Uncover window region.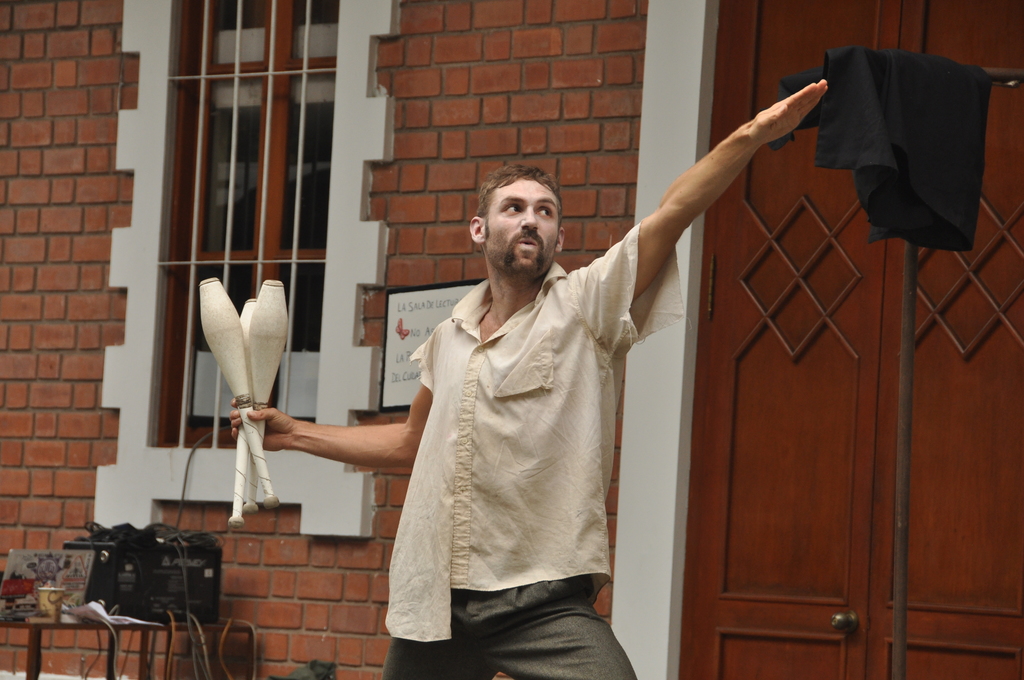
Uncovered: Rect(148, 0, 349, 451).
